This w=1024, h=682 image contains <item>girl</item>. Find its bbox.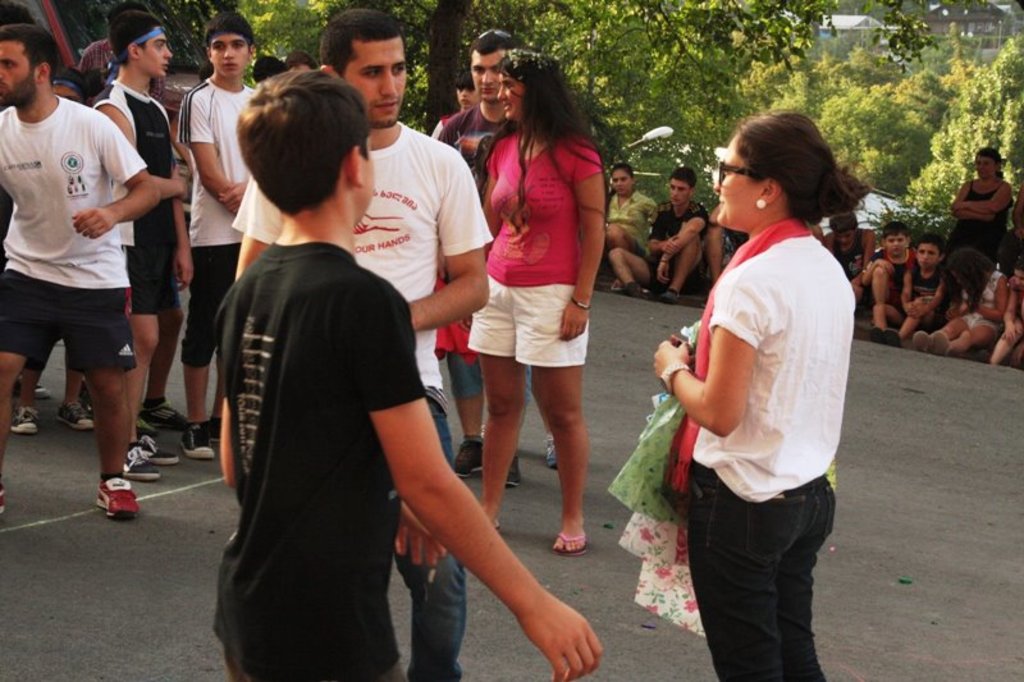
<bbox>584, 161, 660, 296</bbox>.
